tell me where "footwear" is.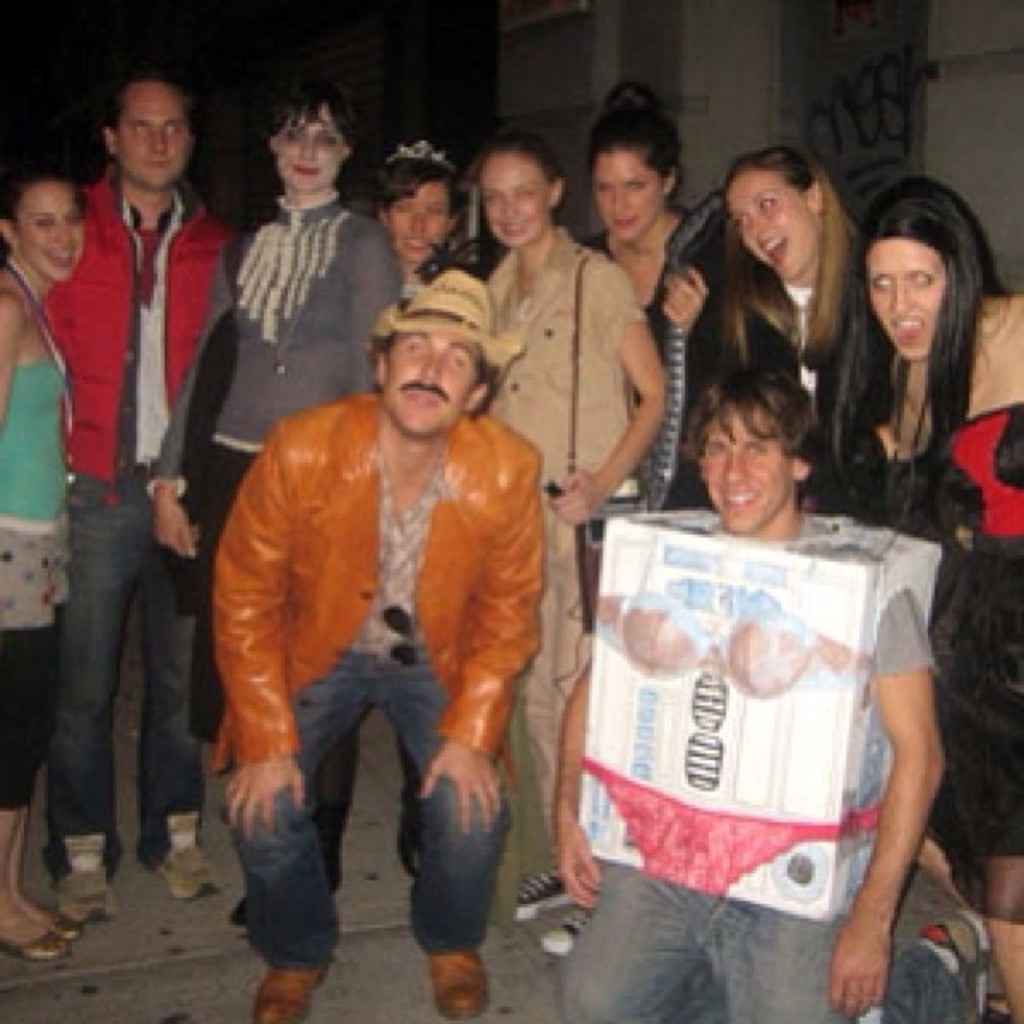
"footwear" is at pyautogui.locateOnScreen(62, 869, 125, 923).
